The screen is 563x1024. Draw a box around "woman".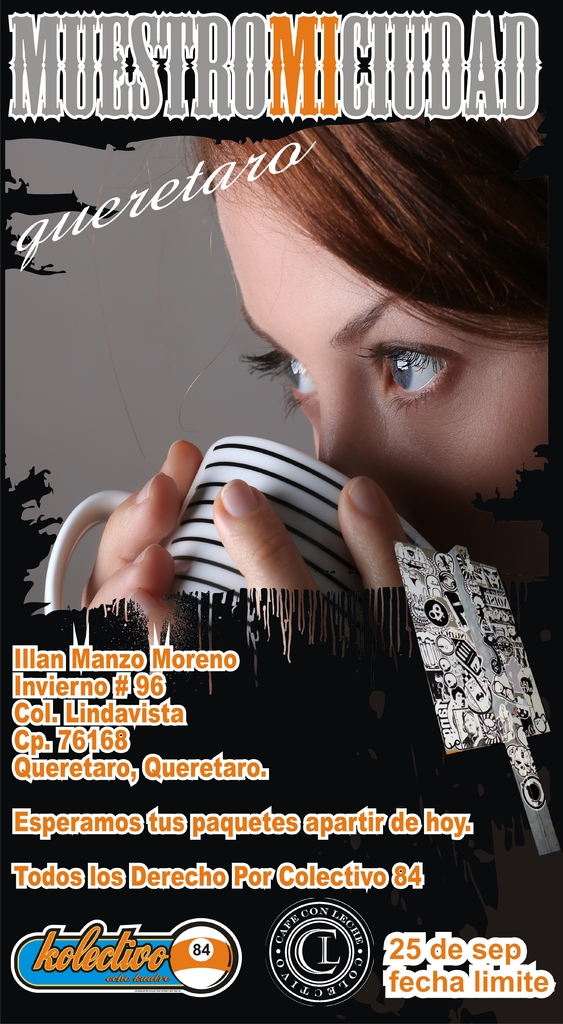
Rect(78, 127, 548, 649).
